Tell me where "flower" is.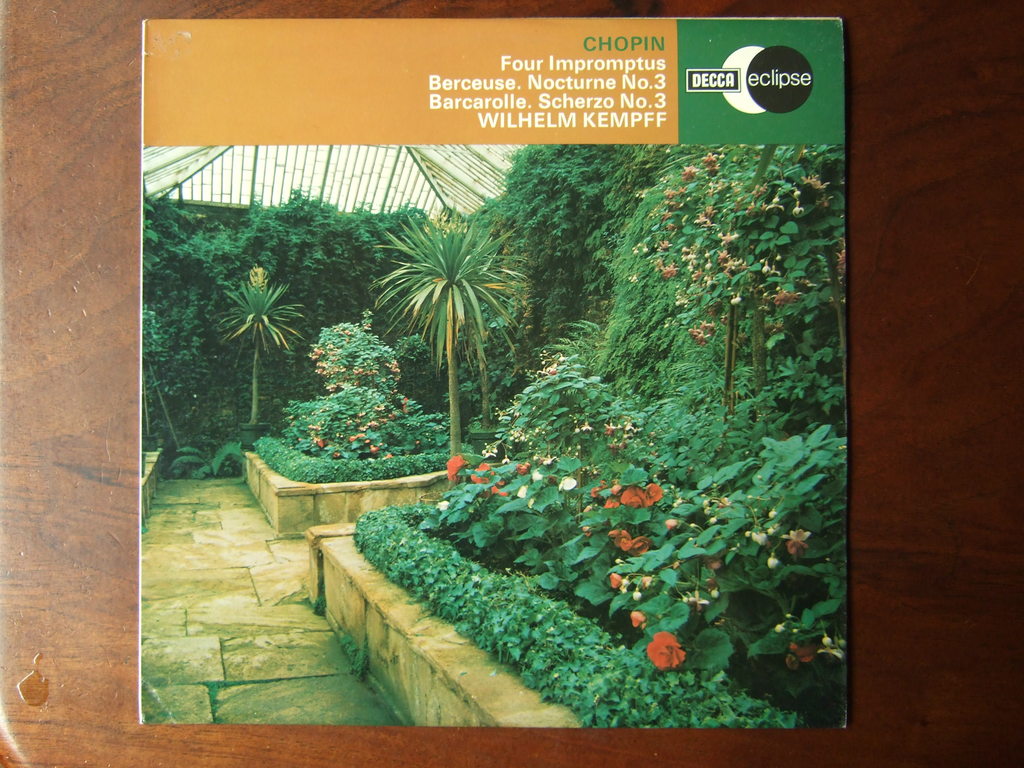
"flower" is at box=[542, 369, 558, 373].
